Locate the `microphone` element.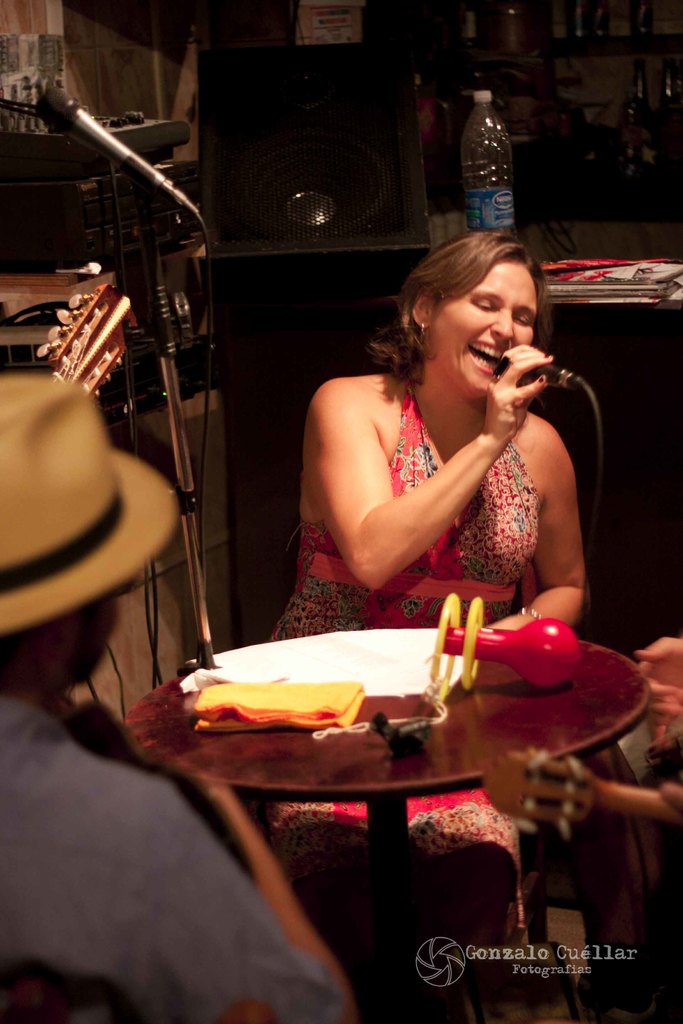
Element bbox: [left=493, top=357, right=580, bottom=389].
